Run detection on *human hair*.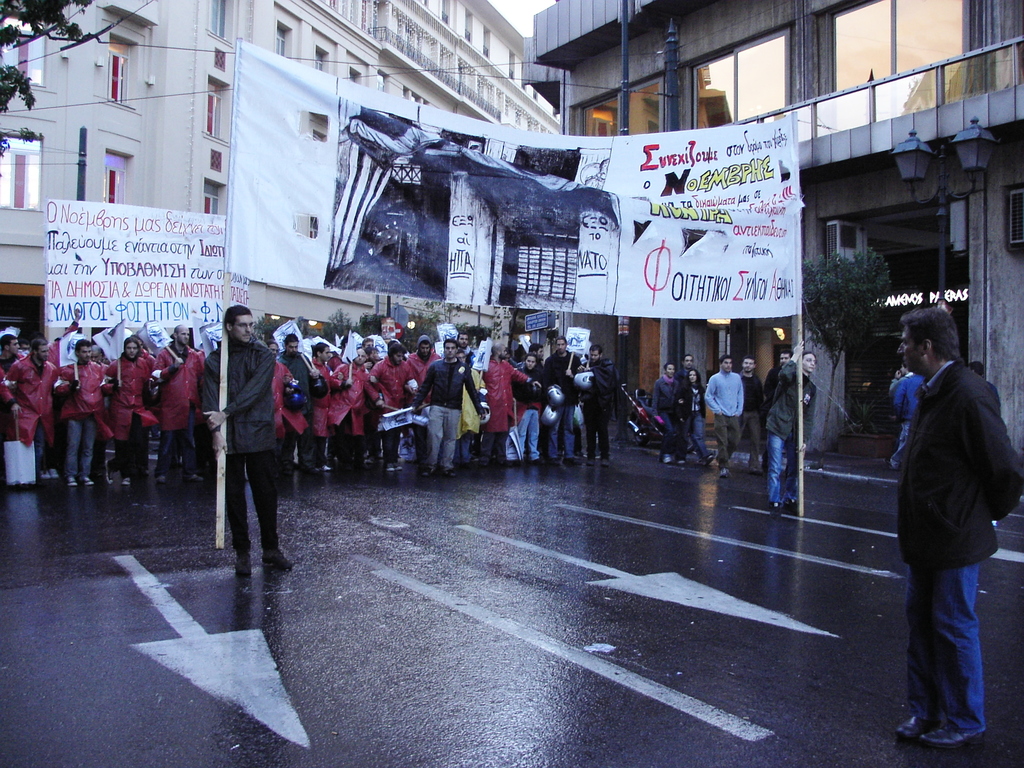
Result: Rect(30, 336, 46, 355).
